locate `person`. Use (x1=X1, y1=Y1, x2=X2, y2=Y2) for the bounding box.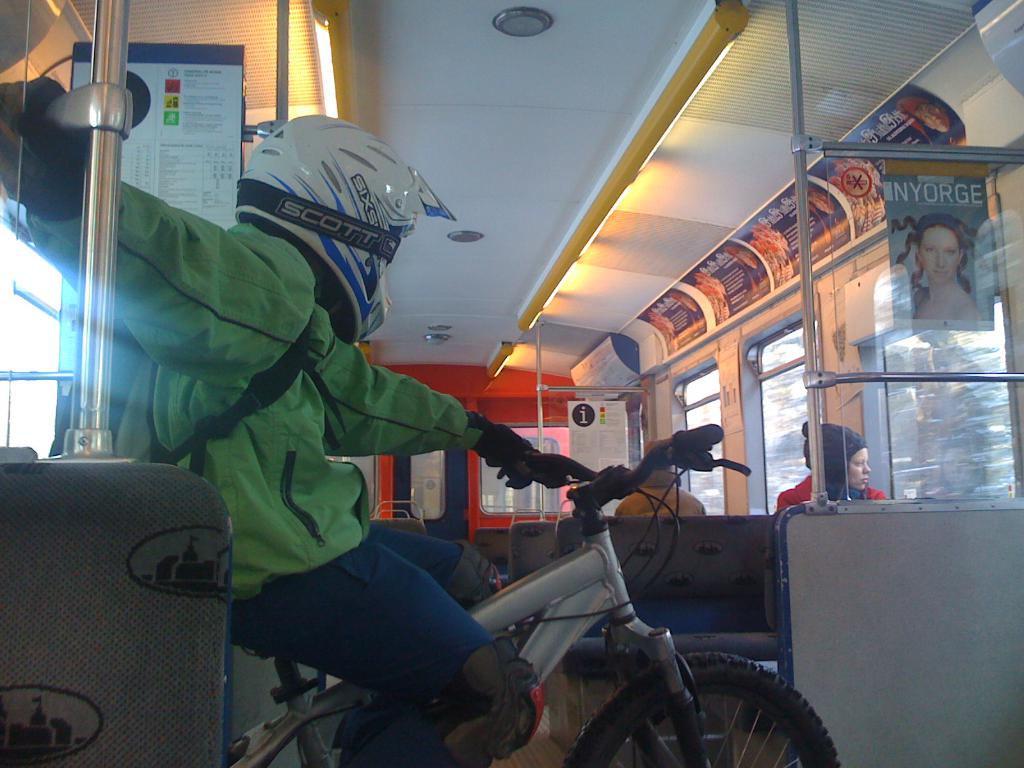
(x1=614, y1=444, x2=714, y2=524).
